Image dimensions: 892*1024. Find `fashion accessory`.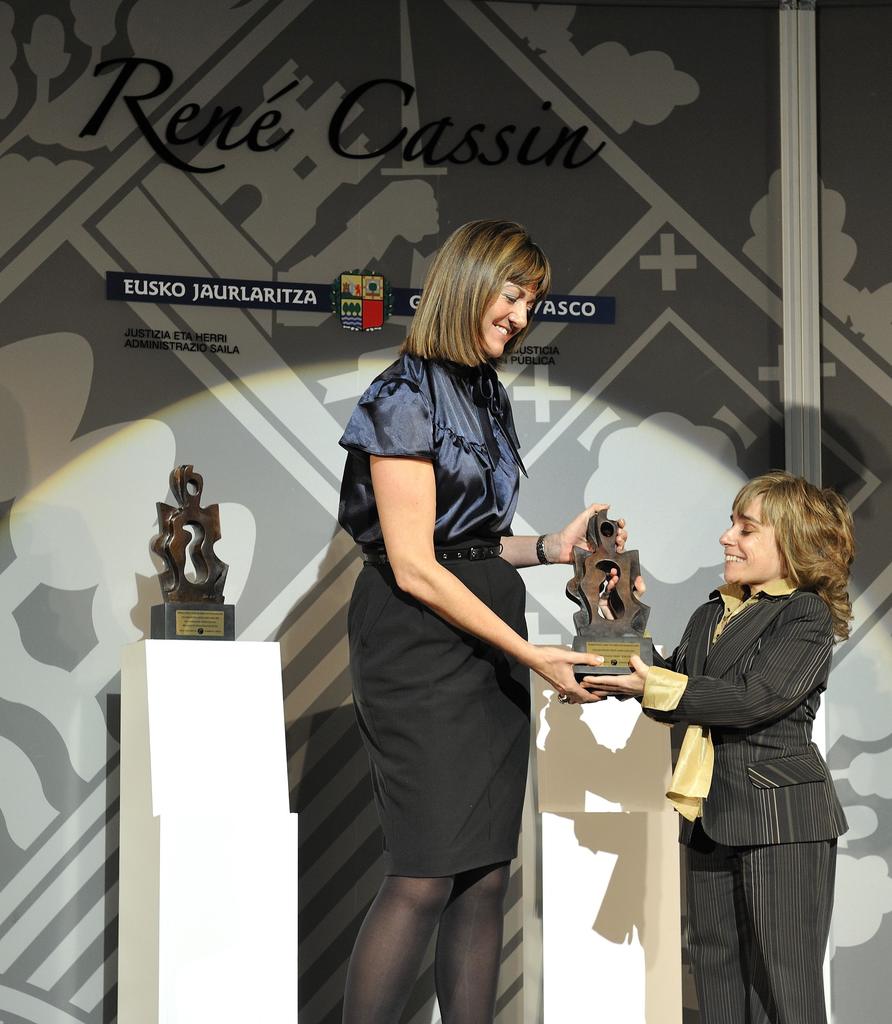
(363,542,501,563).
